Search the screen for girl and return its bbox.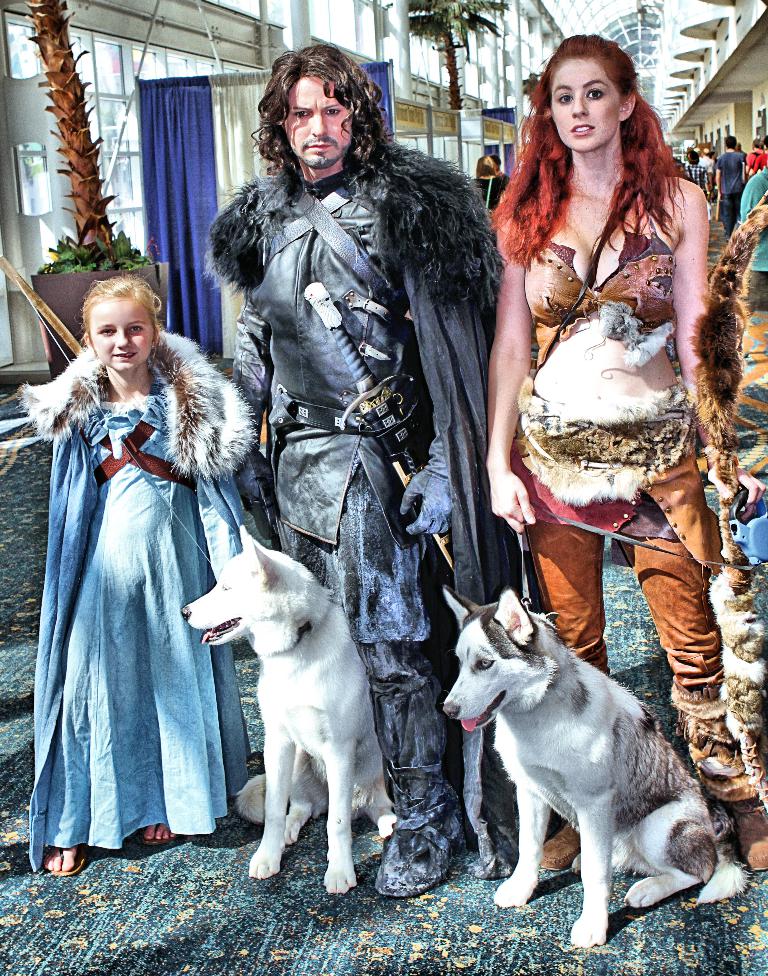
Found: (29, 277, 248, 880).
